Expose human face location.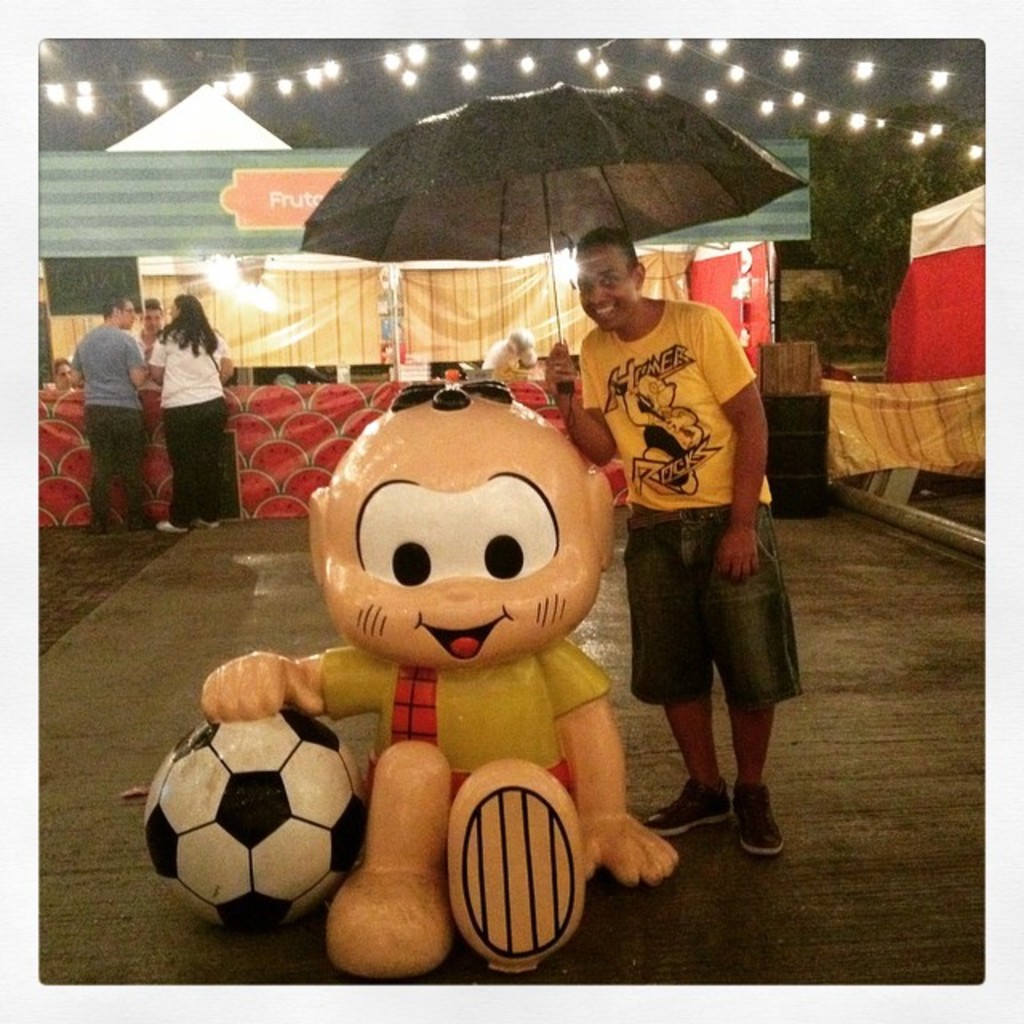
Exposed at l=326, t=419, r=602, b=662.
